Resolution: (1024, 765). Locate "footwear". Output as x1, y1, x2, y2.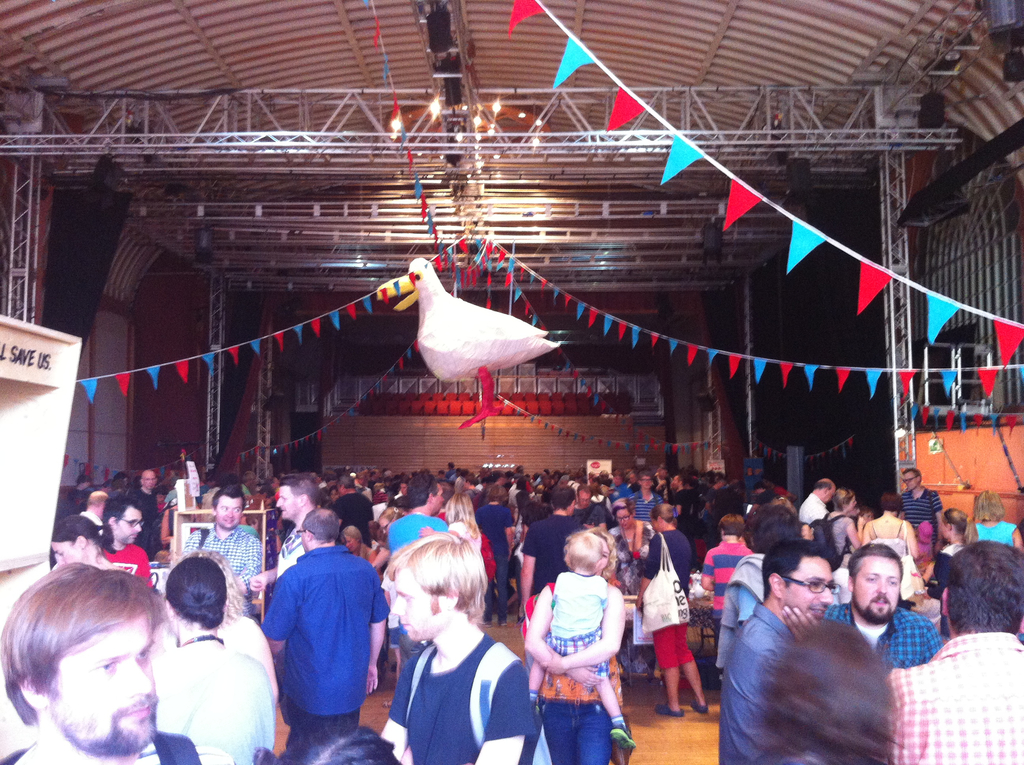
481, 596, 496, 621.
